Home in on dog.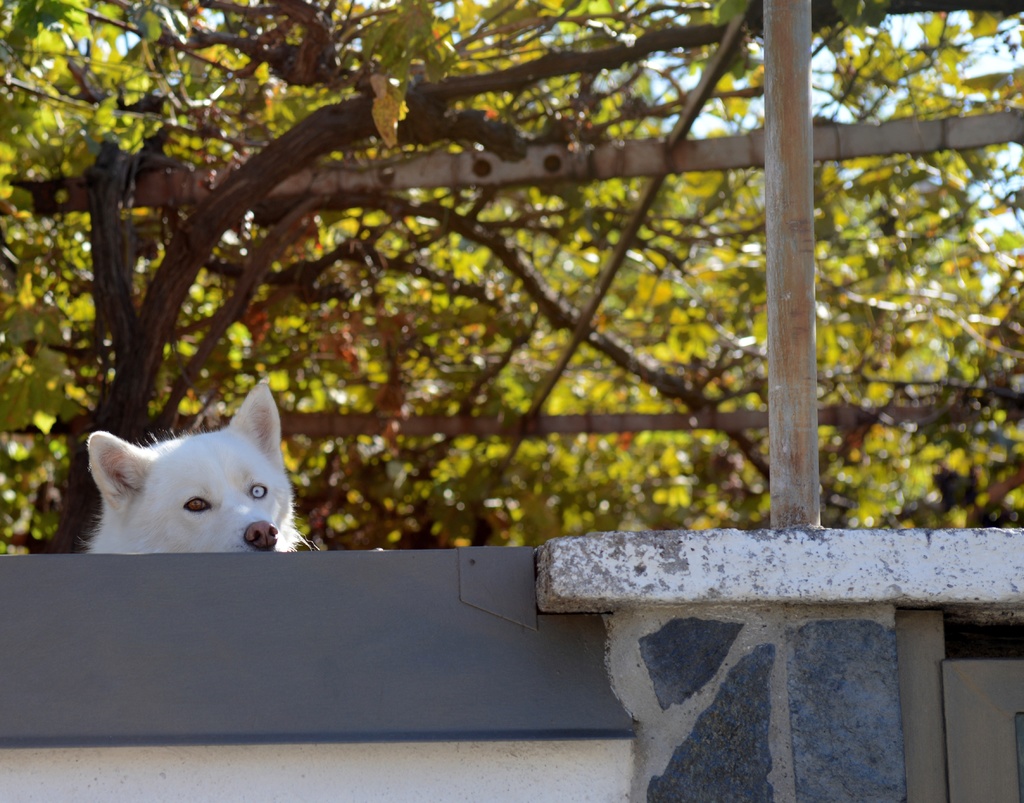
Homed in at [79, 382, 316, 555].
